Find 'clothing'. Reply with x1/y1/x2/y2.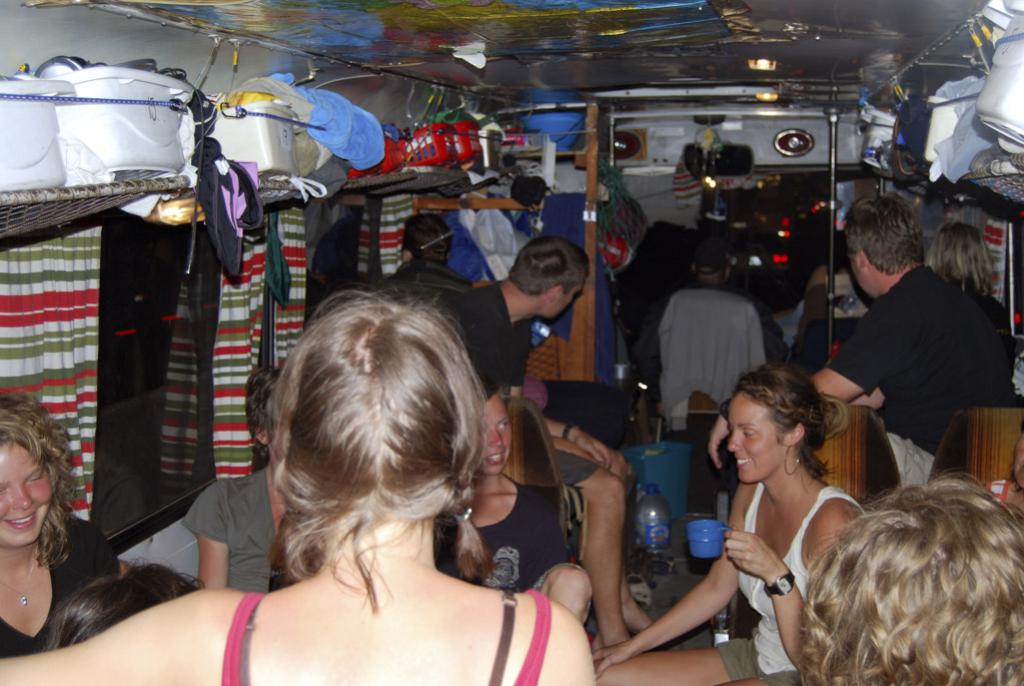
825/217/998/492.
